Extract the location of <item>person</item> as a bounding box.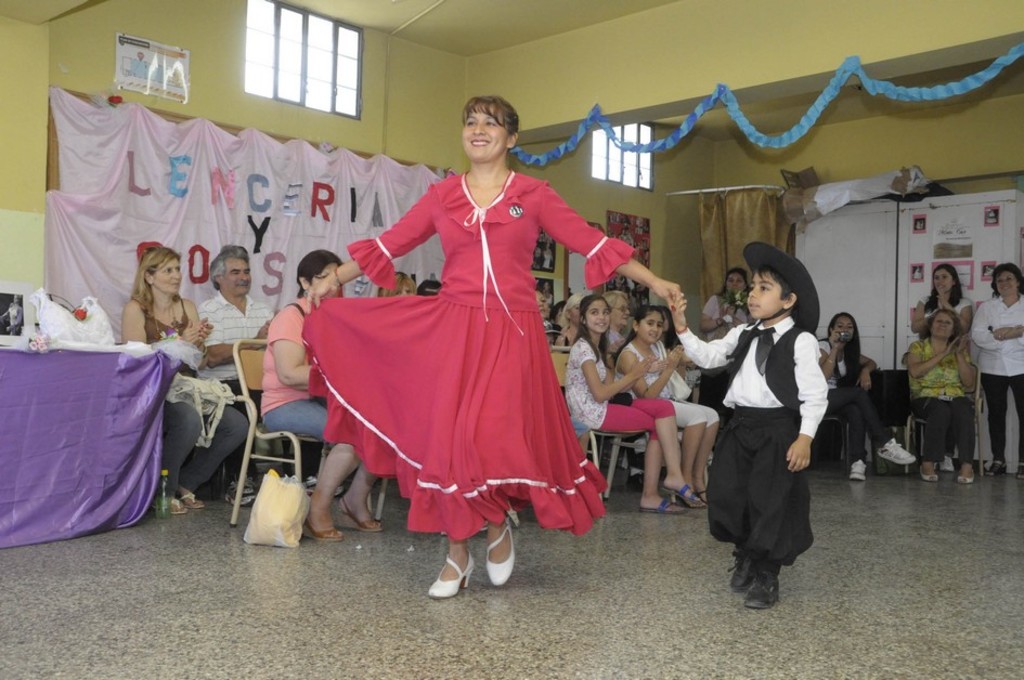
x1=200, y1=238, x2=282, y2=472.
